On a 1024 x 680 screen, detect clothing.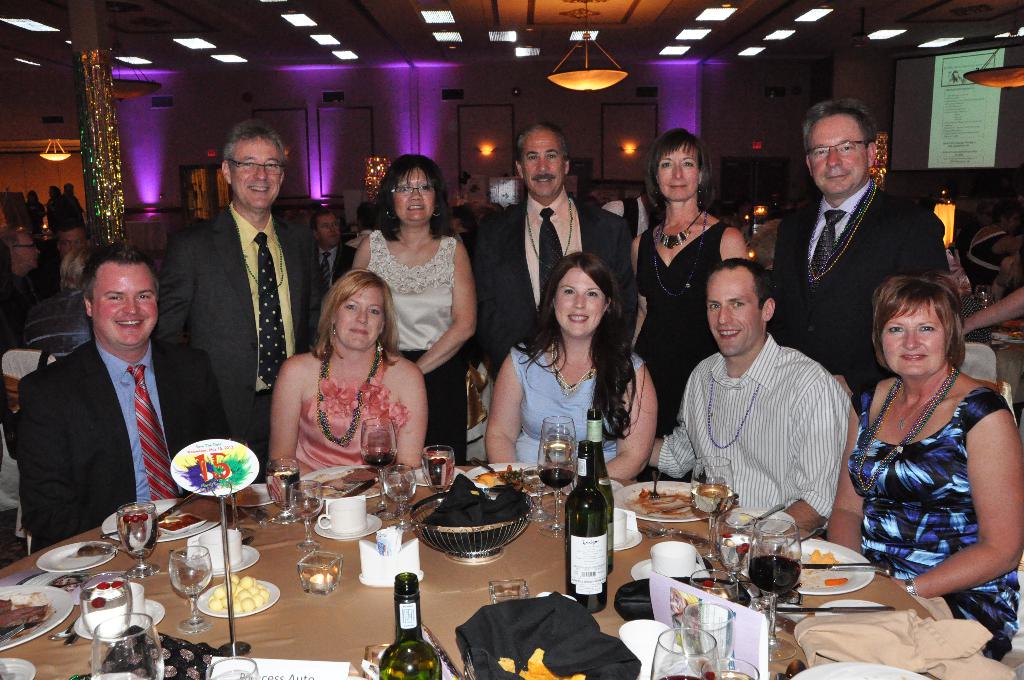
l=499, t=324, r=641, b=480.
